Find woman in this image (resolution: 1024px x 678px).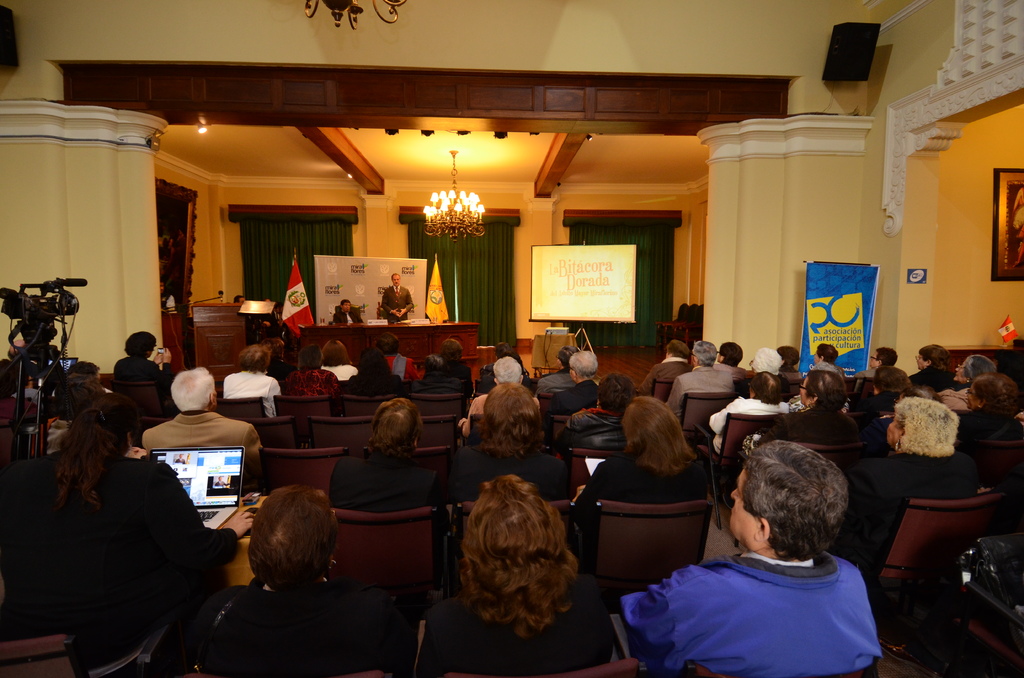
(319,341,358,380).
